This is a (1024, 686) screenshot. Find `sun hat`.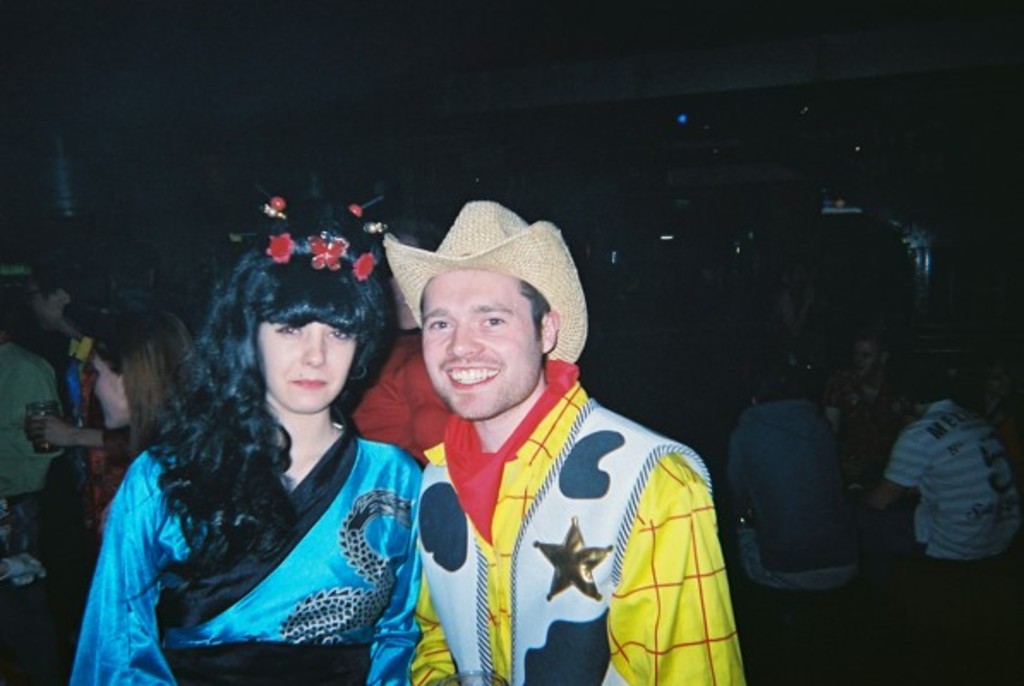
Bounding box: 374,197,587,400.
